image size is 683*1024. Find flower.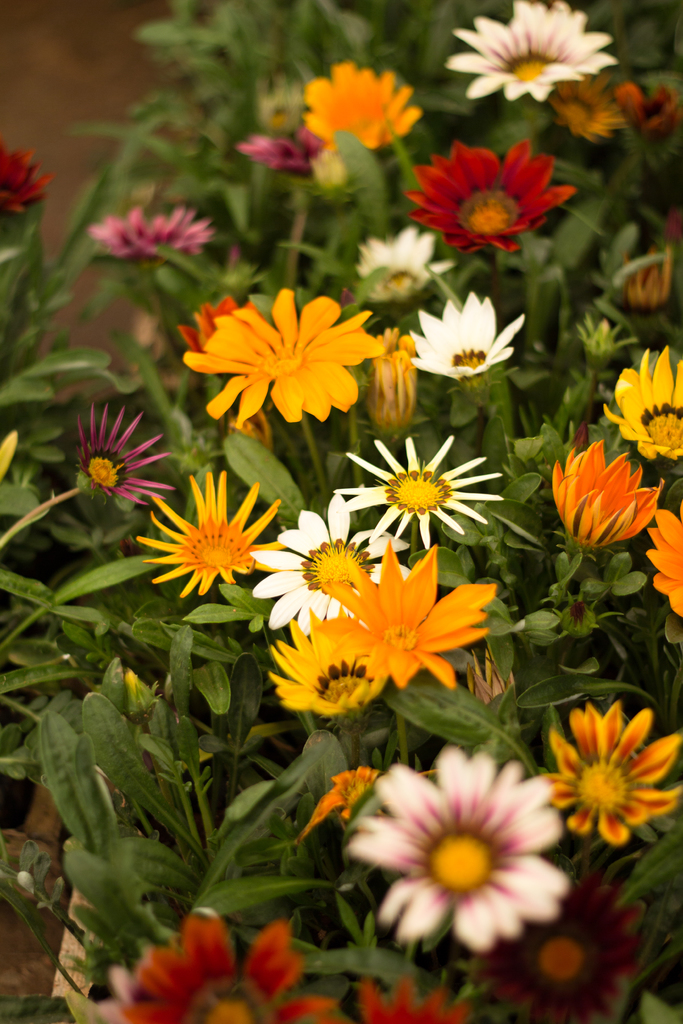
74 404 176 511.
